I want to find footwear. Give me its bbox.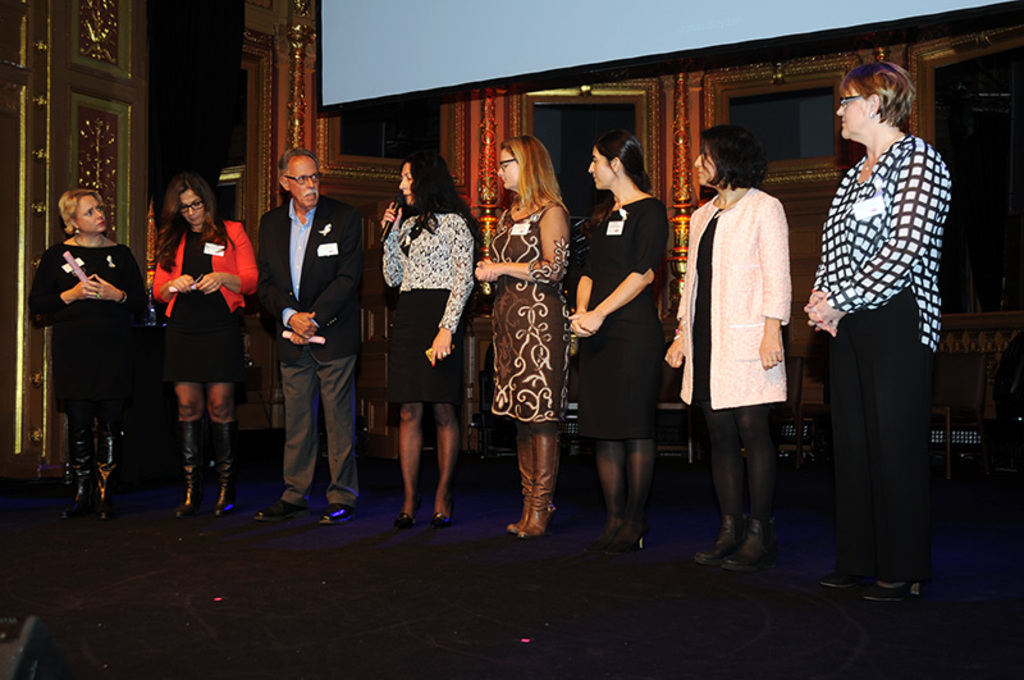
bbox=(58, 412, 92, 517).
